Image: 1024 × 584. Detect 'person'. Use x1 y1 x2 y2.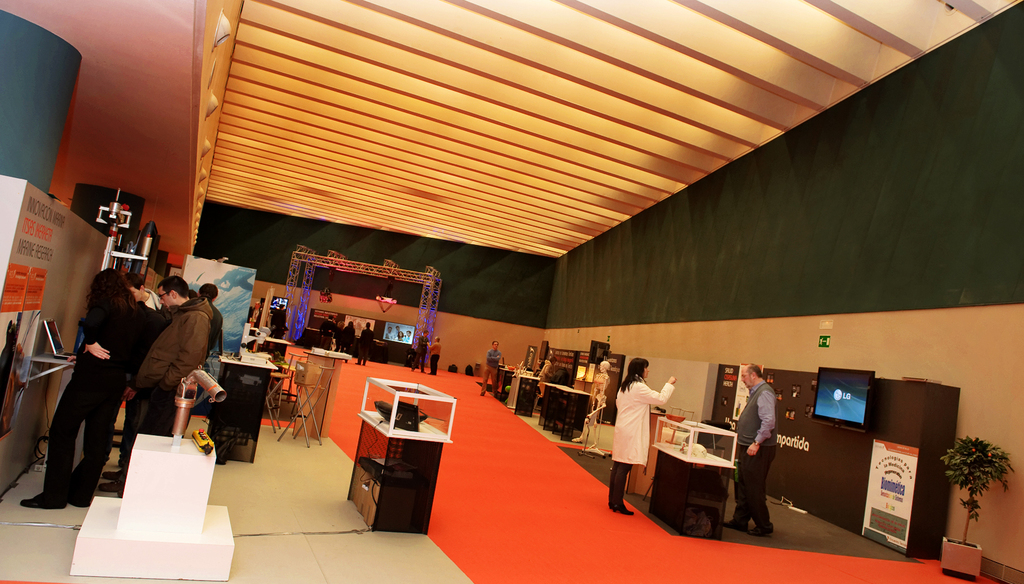
404 329 411 342.
